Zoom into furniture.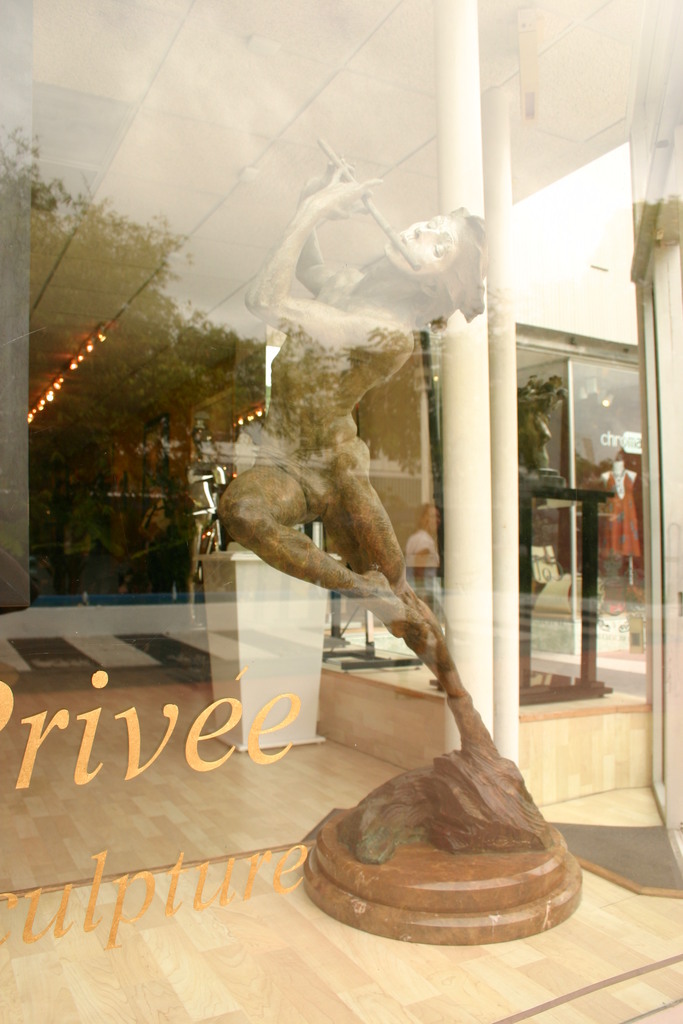
Zoom target: 193,540,342,753.
